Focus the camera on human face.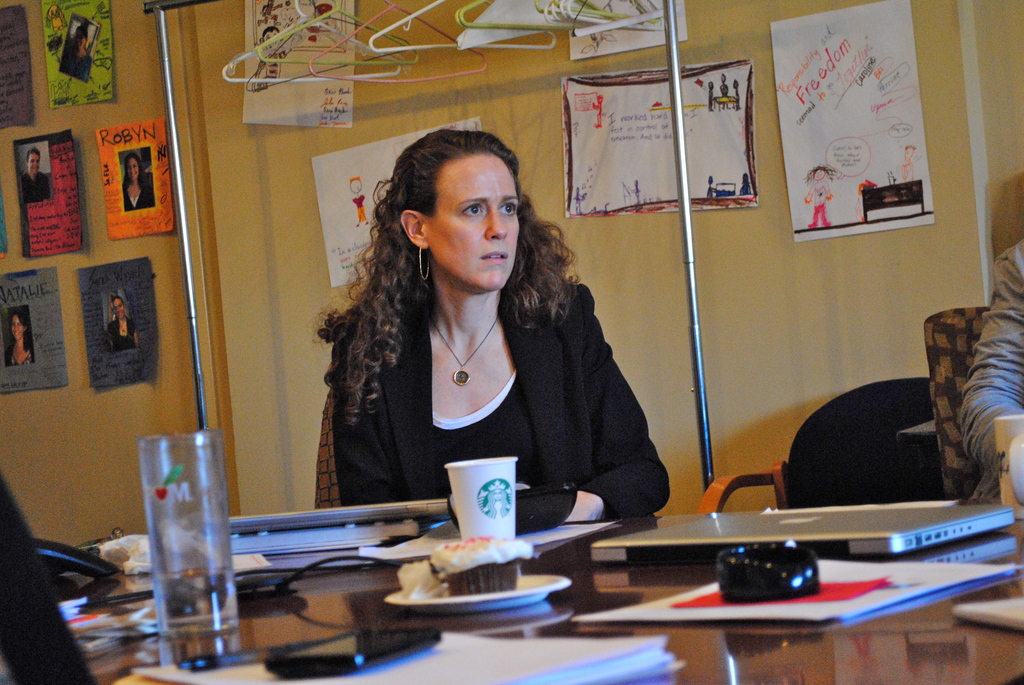
Focus region: {"x1": 75, "y1": 30, "x2": 86, "y2": 49}.
